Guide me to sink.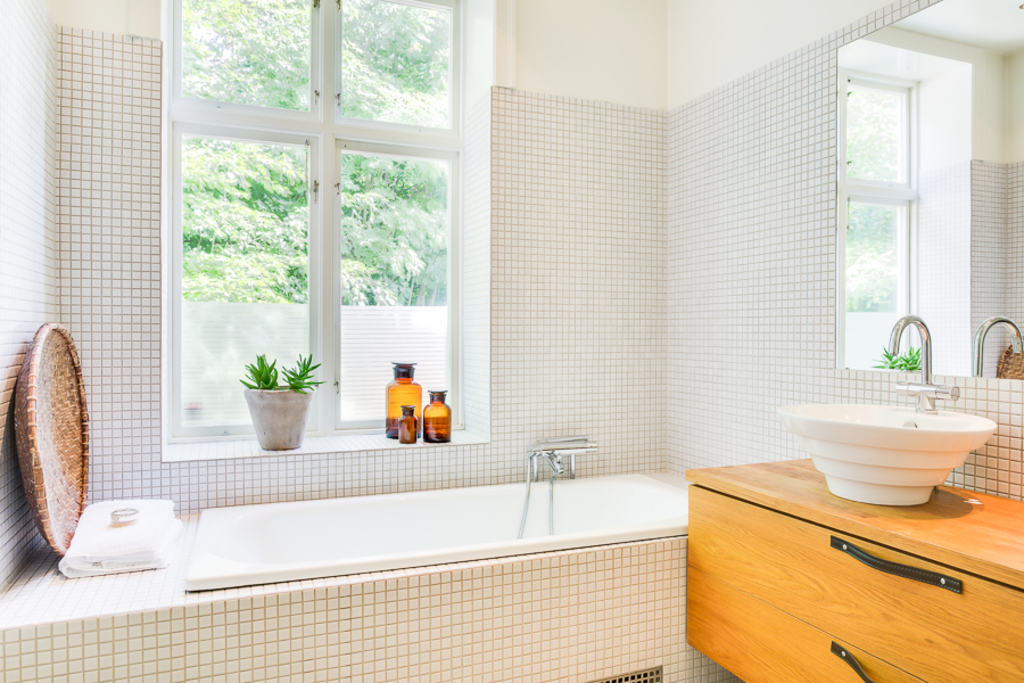
Guidance: (776,308,1001,504).
